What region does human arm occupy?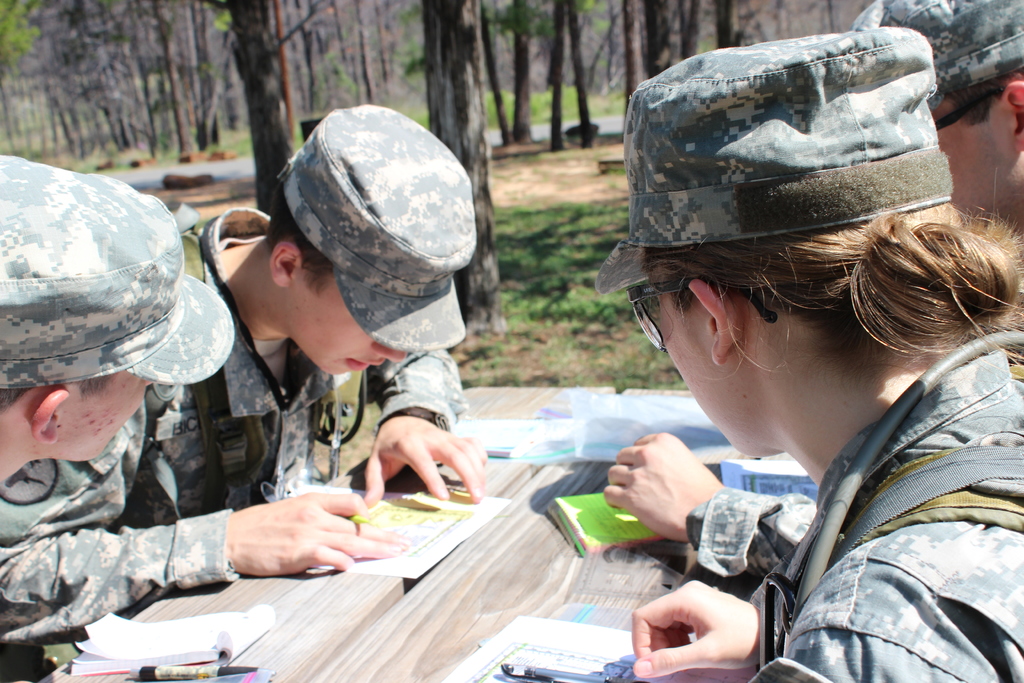
(x1=360, y1=329, x2=496, y2=513).
